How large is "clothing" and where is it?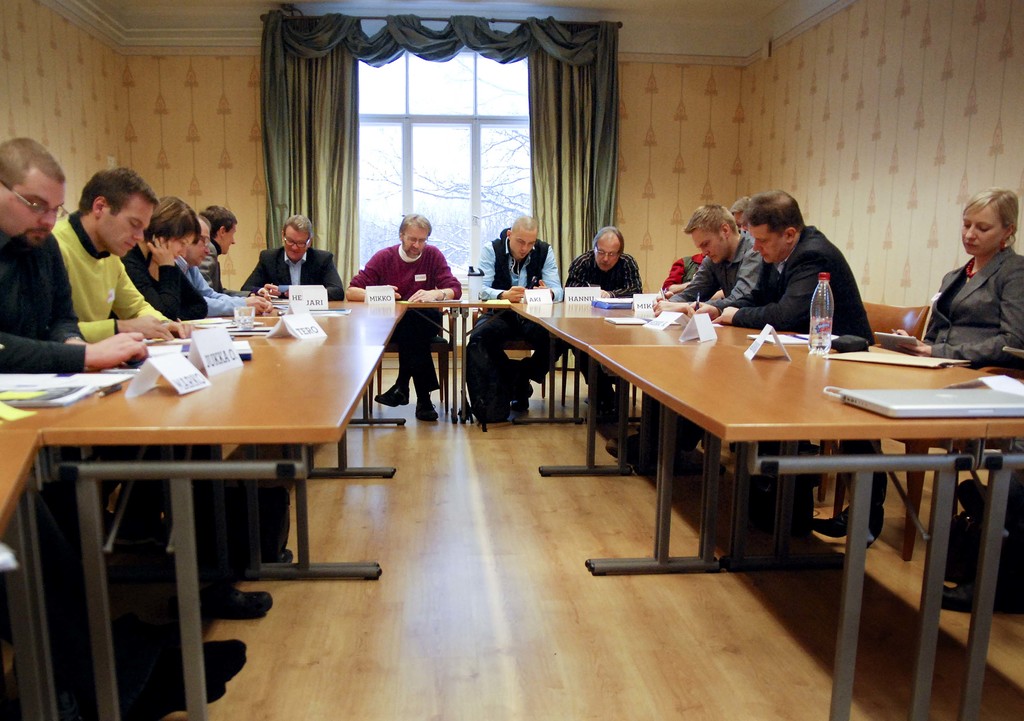
Bounding box: left=920, top=202, right=1023, bottom=370.
